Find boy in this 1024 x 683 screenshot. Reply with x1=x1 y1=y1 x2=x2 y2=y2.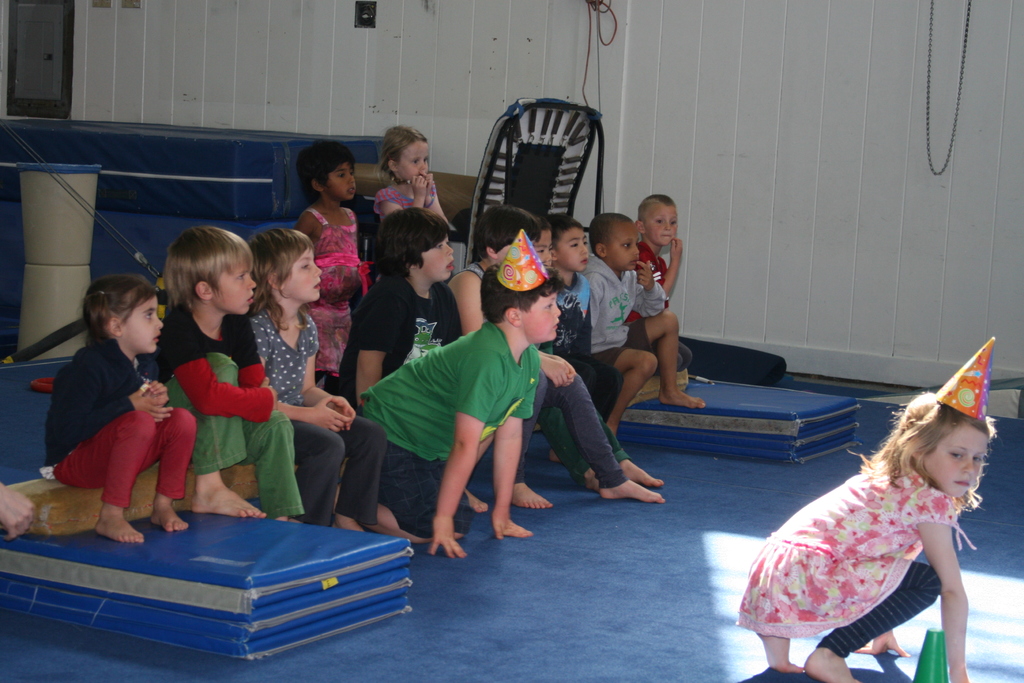
x1=454 y1=207 x2=668 y2=497.
